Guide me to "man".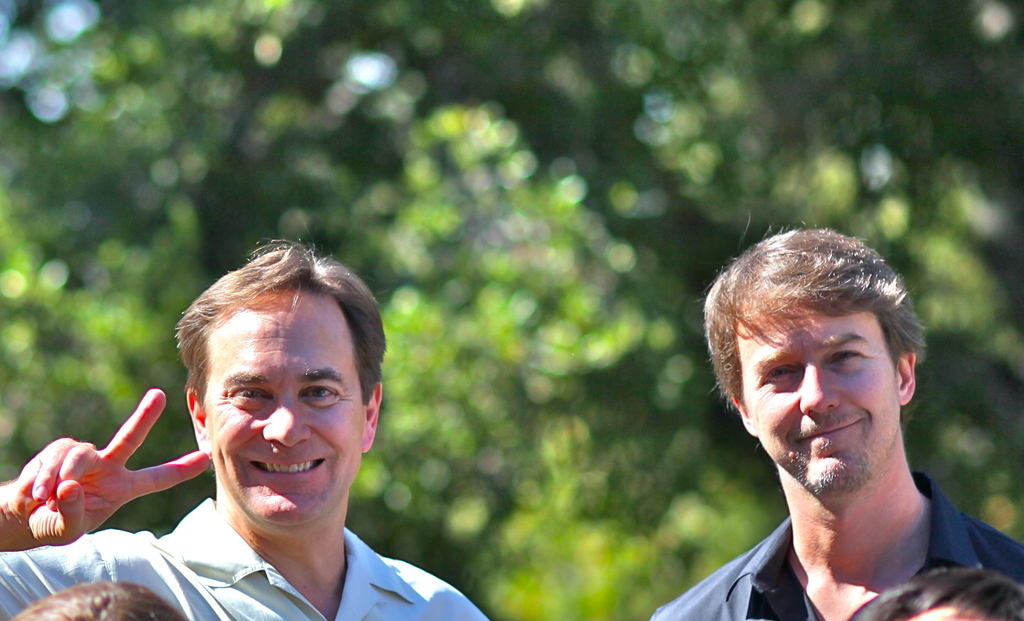
Guidance: select_region(0, 238, 493, 620).
